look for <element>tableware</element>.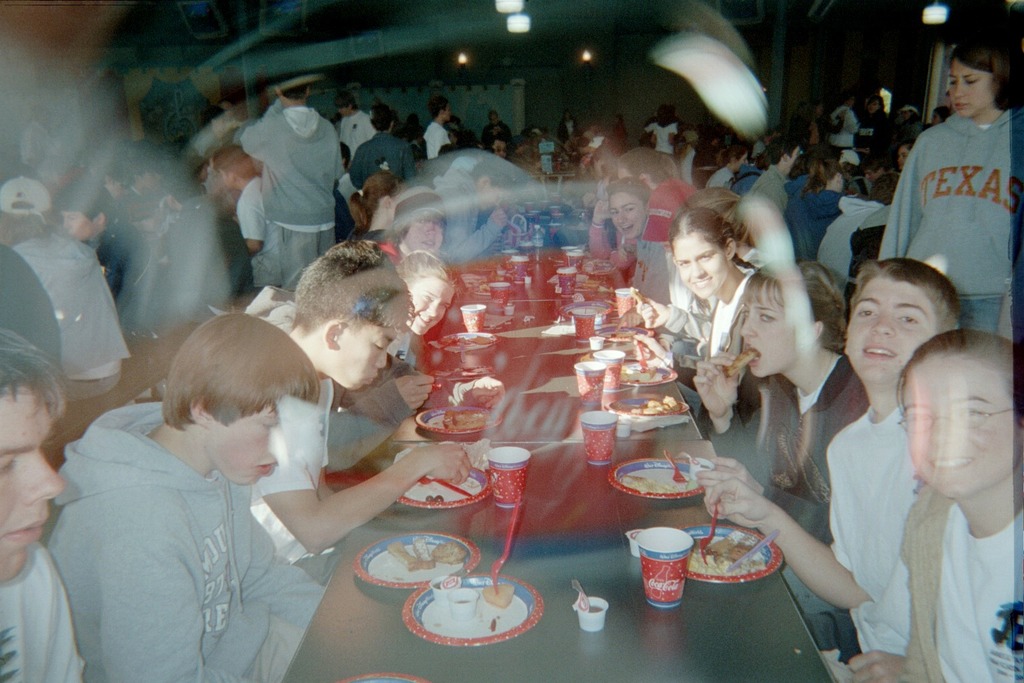
Found: locate(351, 526, 477, 593).
